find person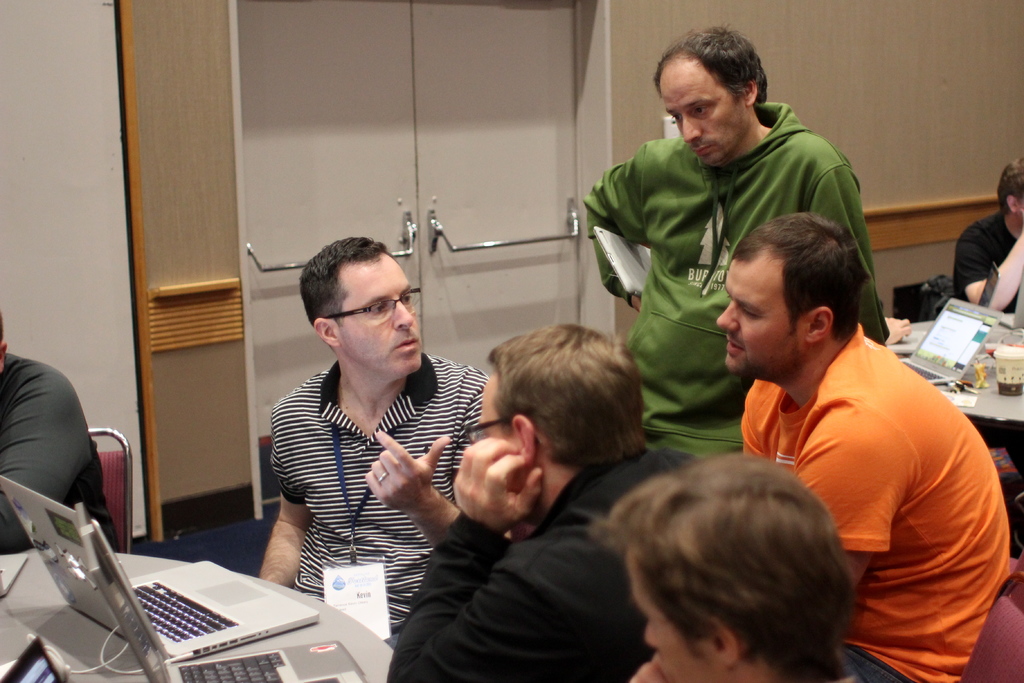
detection(241, 235, 513, 650)
